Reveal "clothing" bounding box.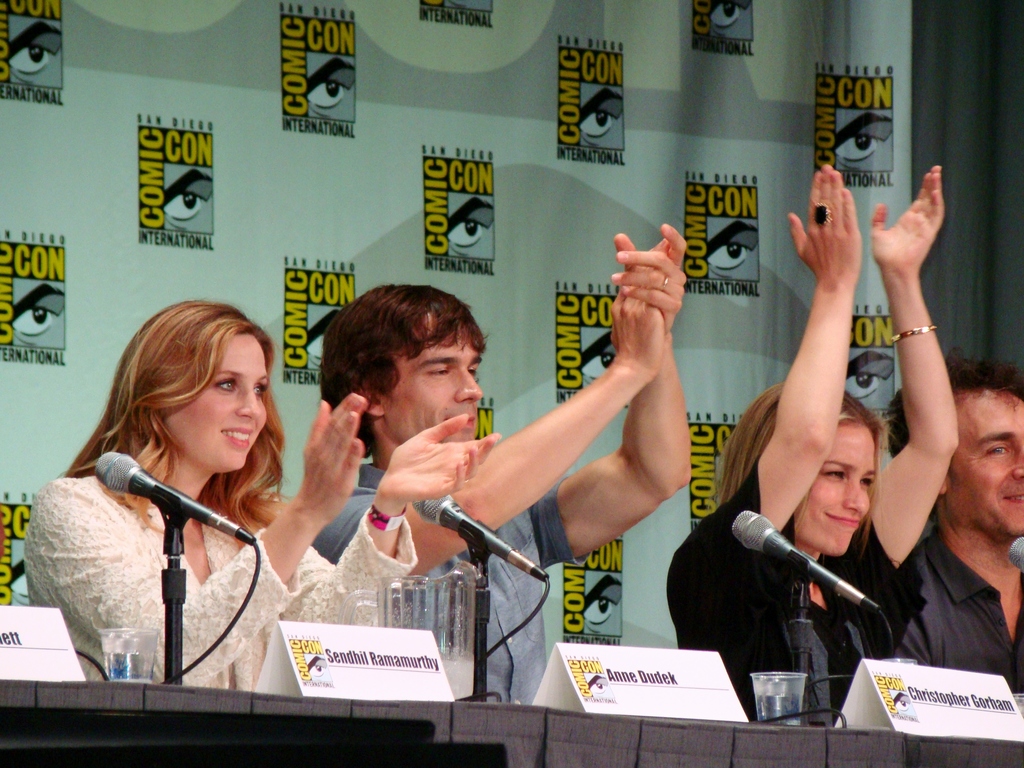
Revealed: box=[22, 470, 417, 689].
